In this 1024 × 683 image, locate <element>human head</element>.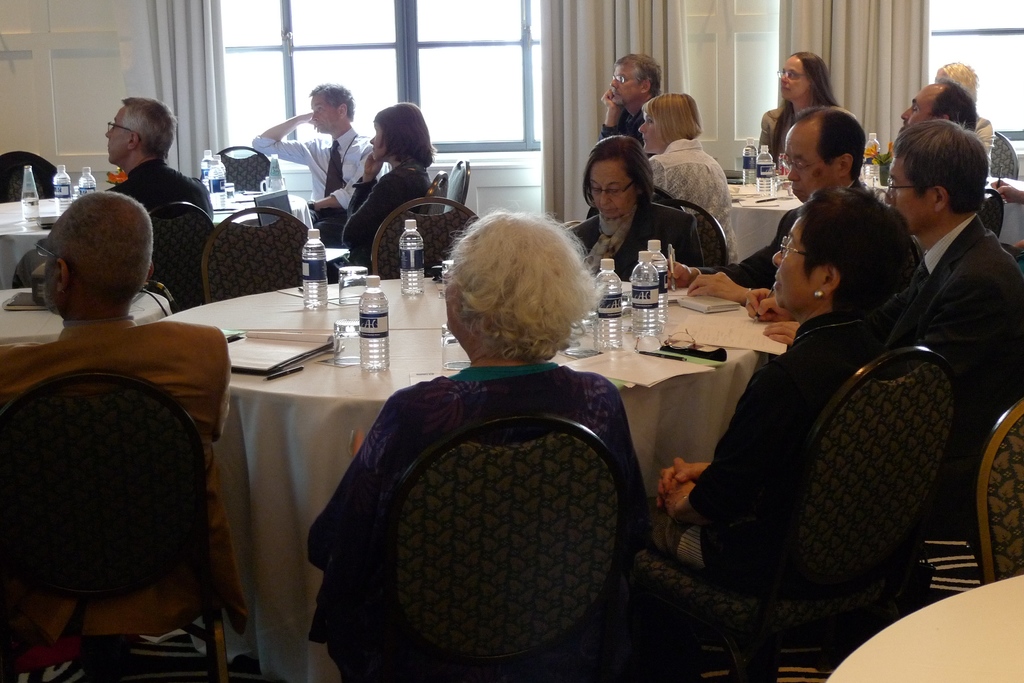
Bounding box: {"left": 636, "top": 95, "right": 702, "bottom": 155}.
